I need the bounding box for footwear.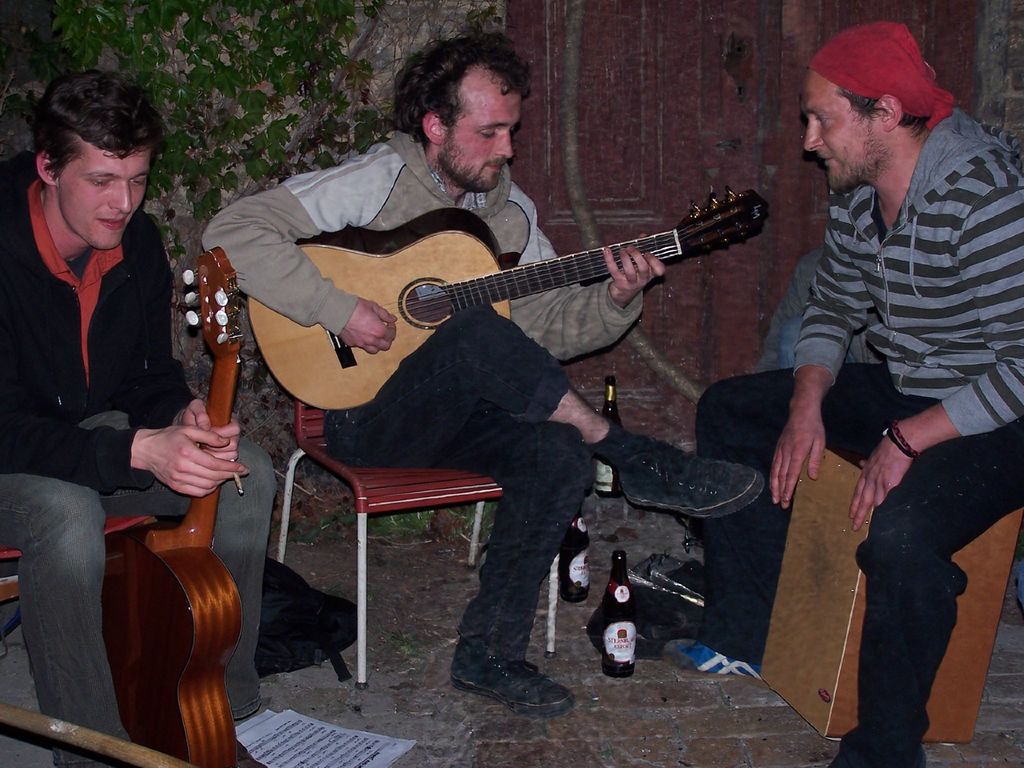
Here it is: {"x1": 461, "y1": 636, "x2": 556, "y2": 723}.
